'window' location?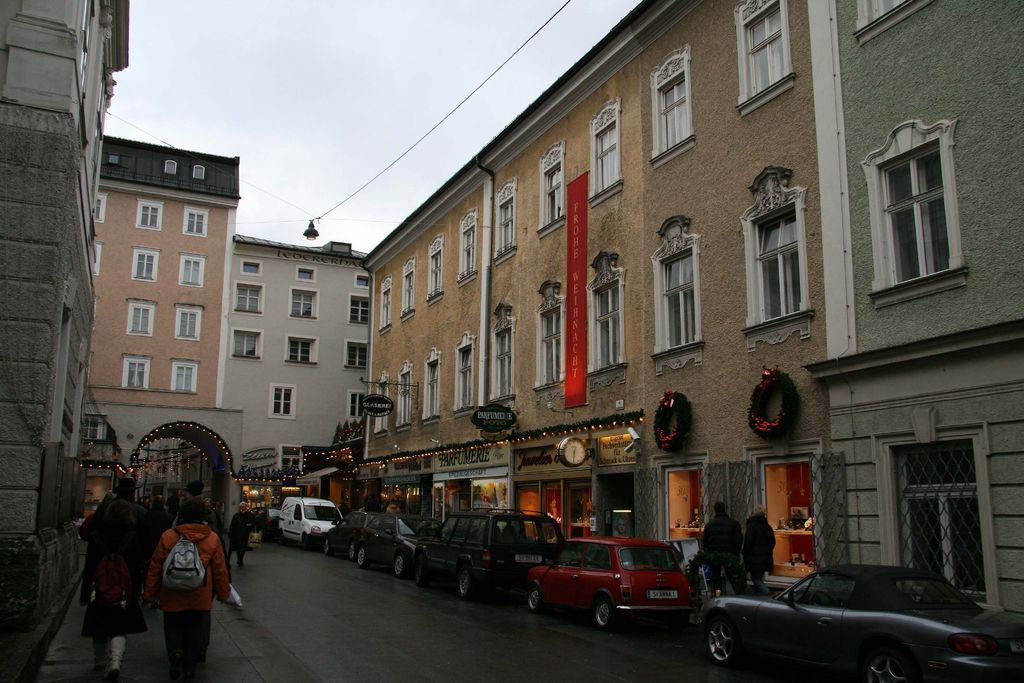
345/298/367/325
